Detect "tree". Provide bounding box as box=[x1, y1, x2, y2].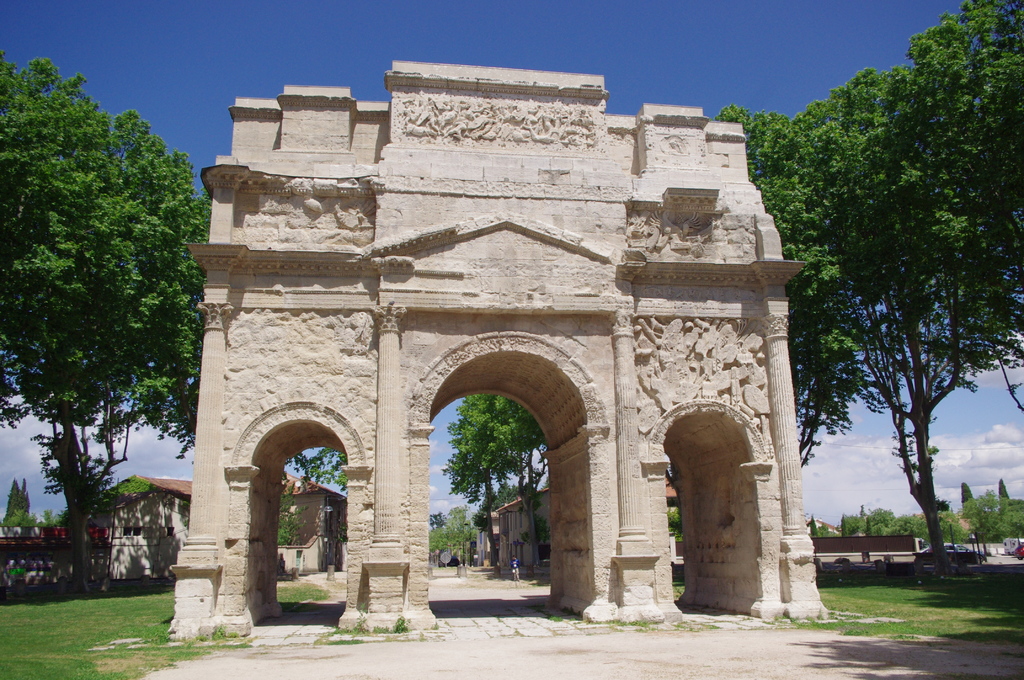
box=[14, 24, 206, 601].
